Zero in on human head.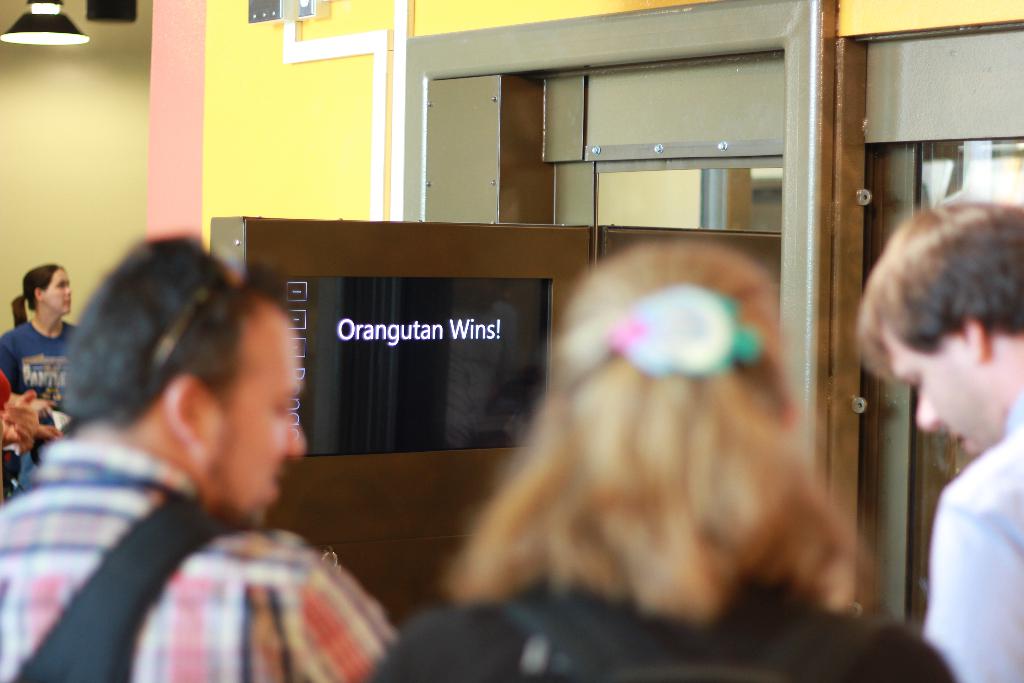
Zeroed in: [x1=451, y1=236, x2=869, y2=623].
